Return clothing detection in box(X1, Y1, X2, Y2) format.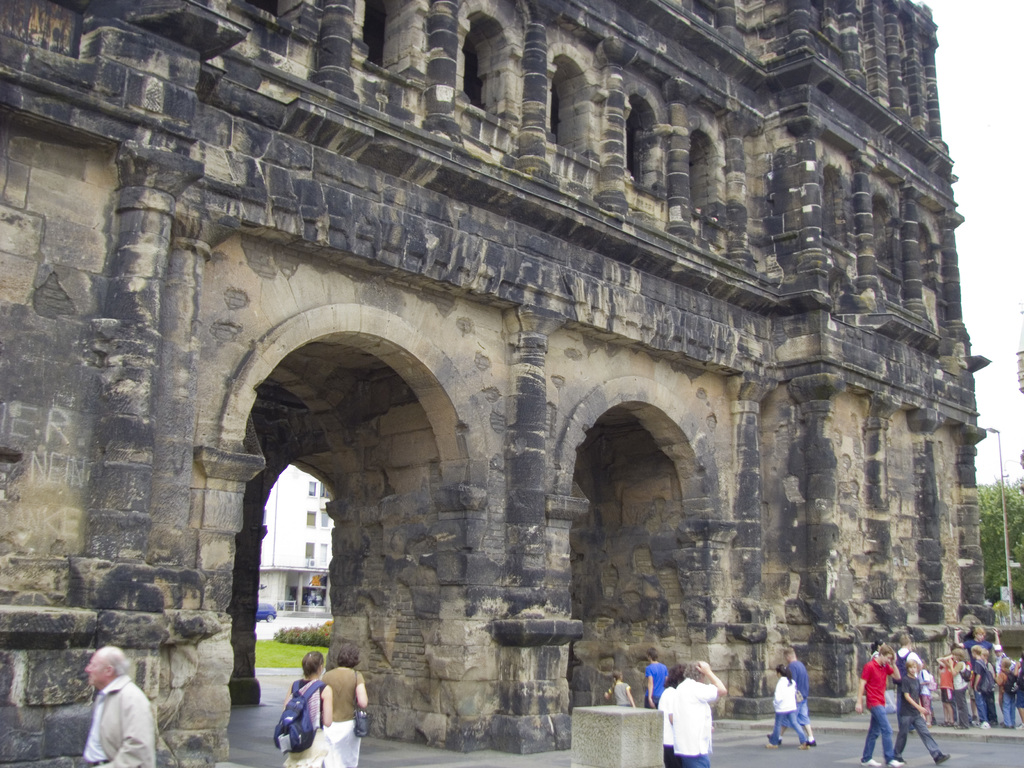
box(912, 672, 940, 730).
